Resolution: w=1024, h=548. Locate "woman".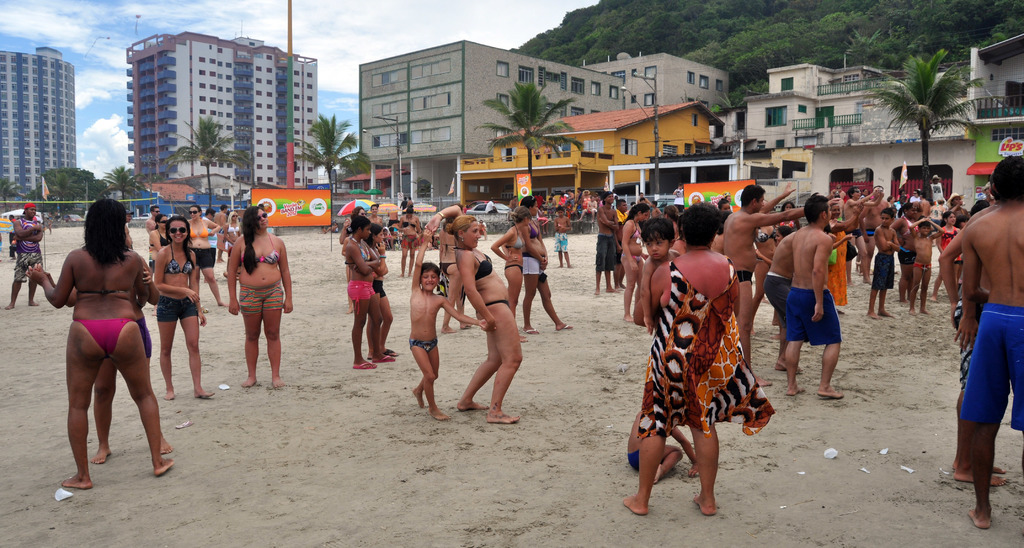
442/215/528/424.
